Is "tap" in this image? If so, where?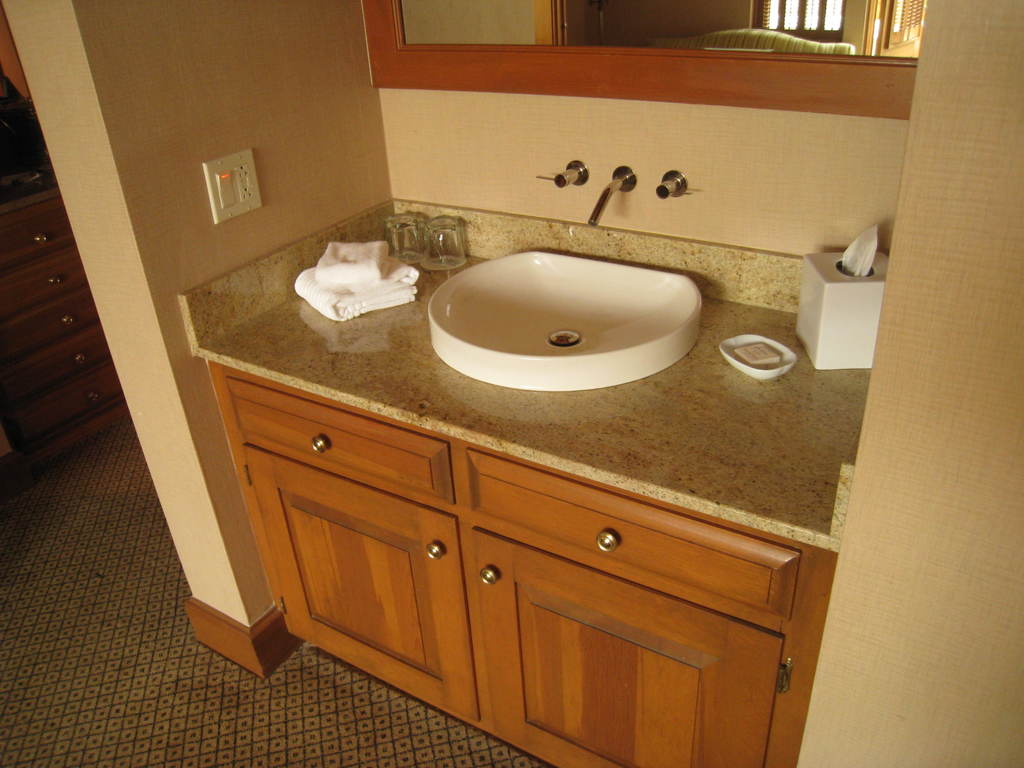
Yes, at (584,165,640,229).
